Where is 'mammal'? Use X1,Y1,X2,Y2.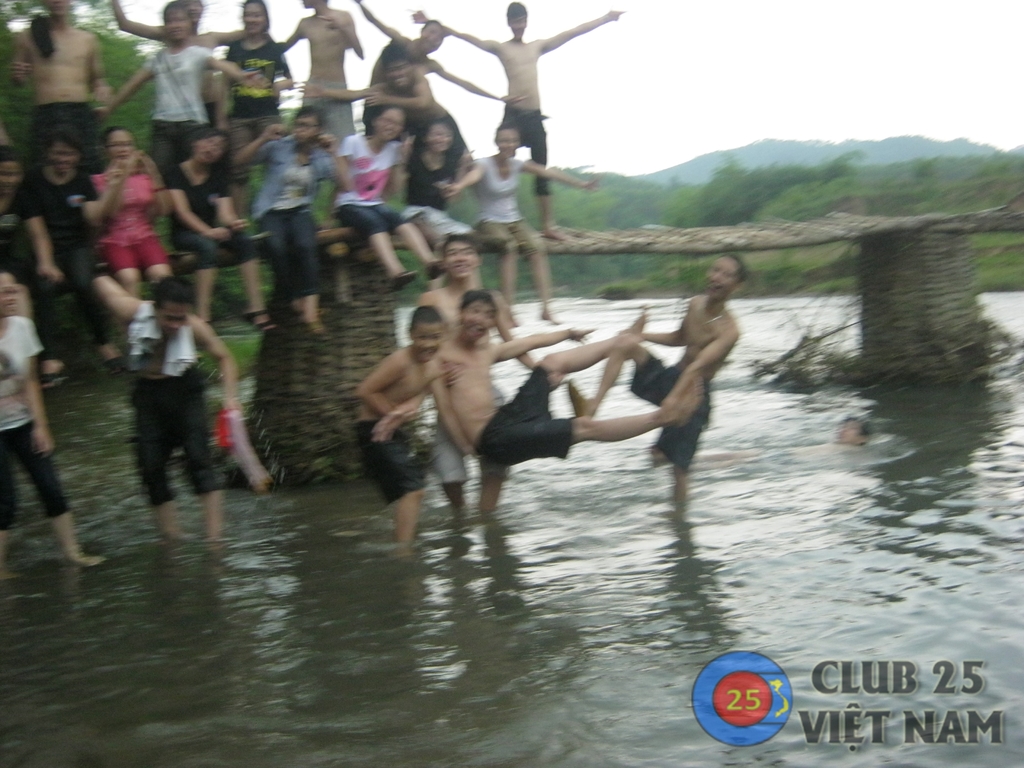
423,285,686,463.
